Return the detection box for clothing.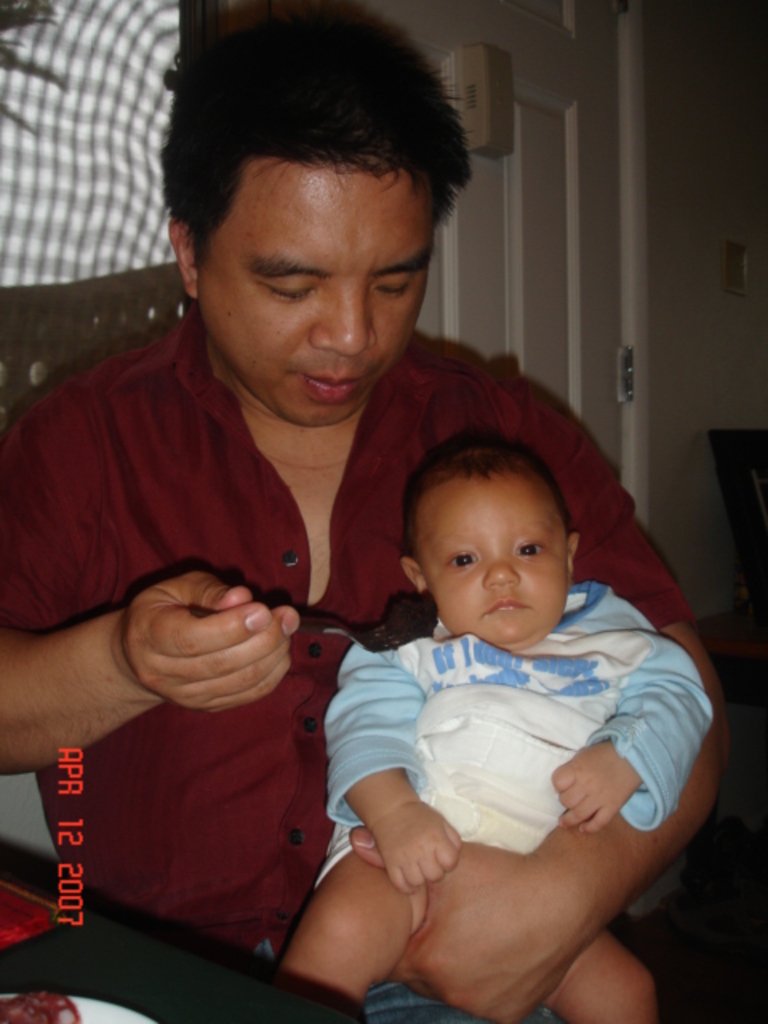
0, 298, 691, 1022.
